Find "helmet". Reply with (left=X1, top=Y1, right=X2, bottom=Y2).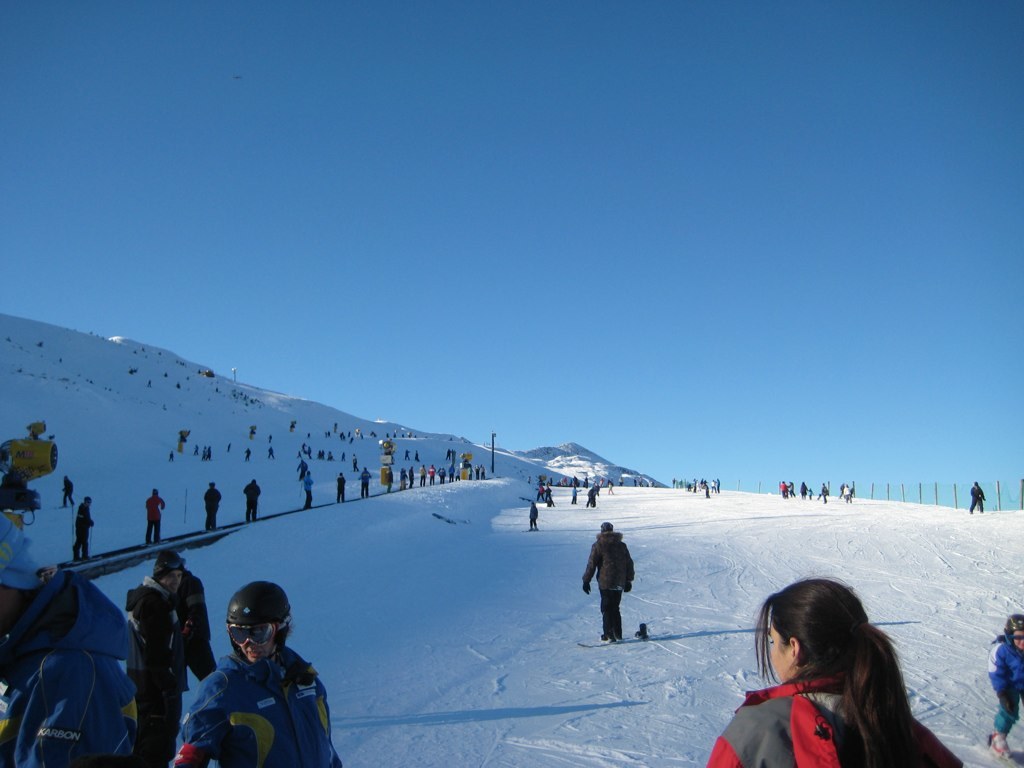
(left=220, top=585, right=293, bottom=667).
